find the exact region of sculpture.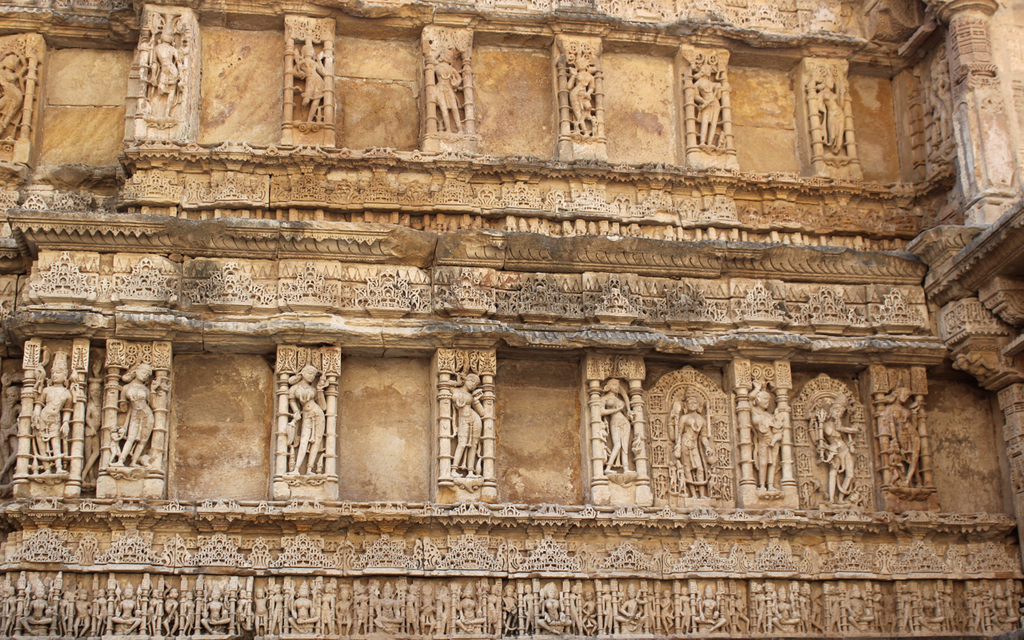
Exact region: bbox=[646, 358, 742, 515].
